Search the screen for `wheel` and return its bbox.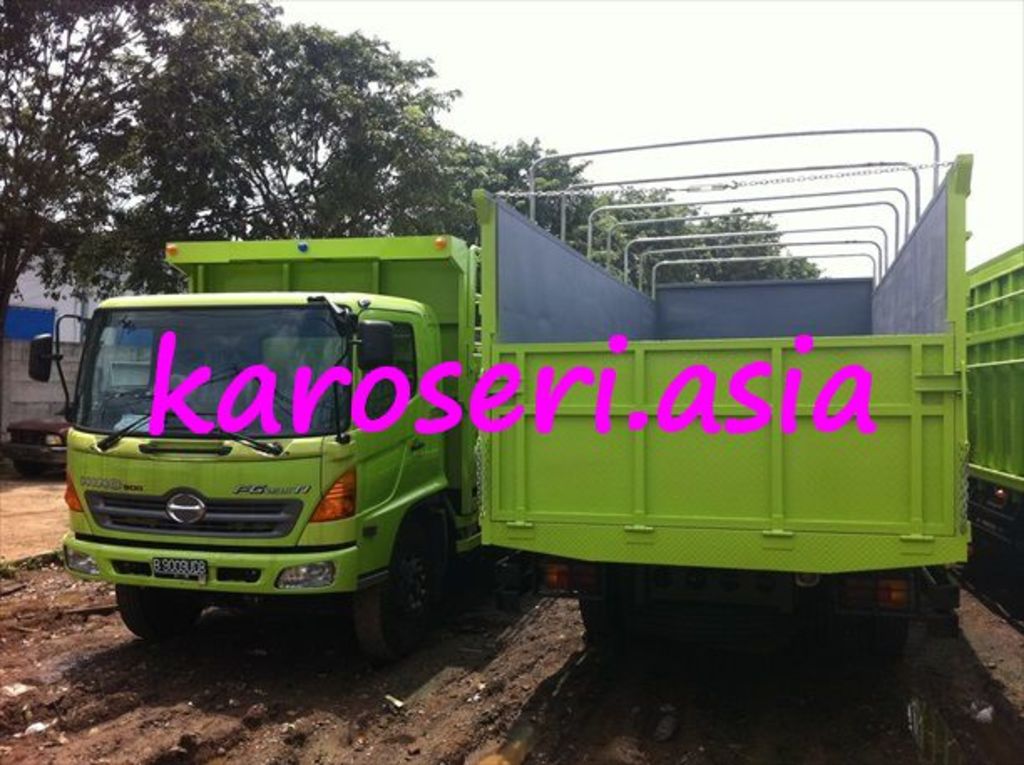
Found: crop(356, 526, 433, 656).
